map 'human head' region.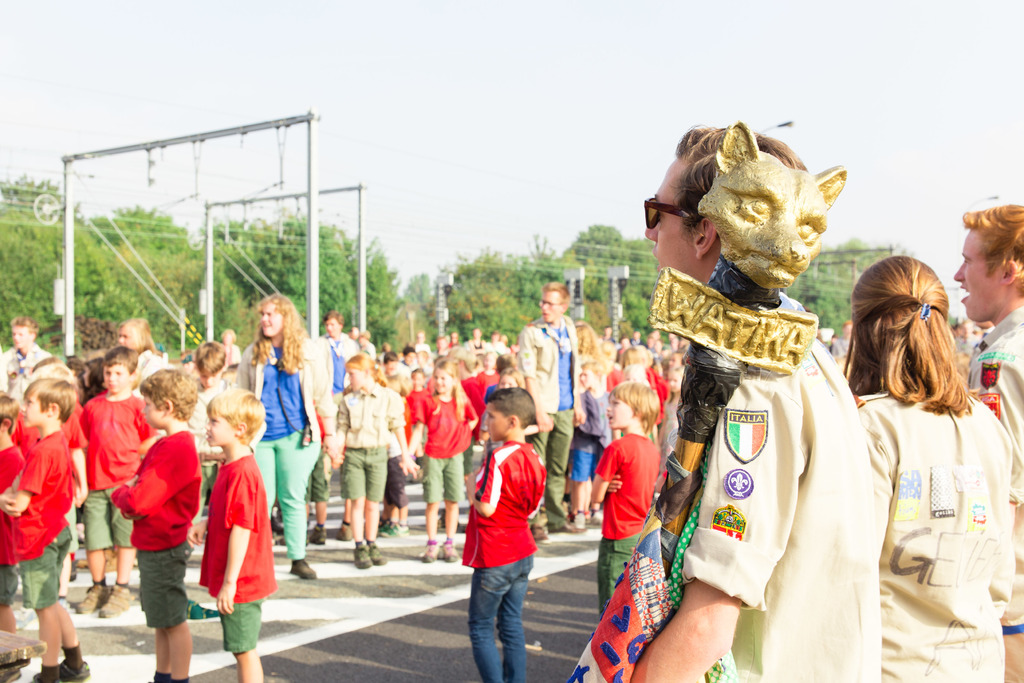
Mapped to 344:354:375:388.
